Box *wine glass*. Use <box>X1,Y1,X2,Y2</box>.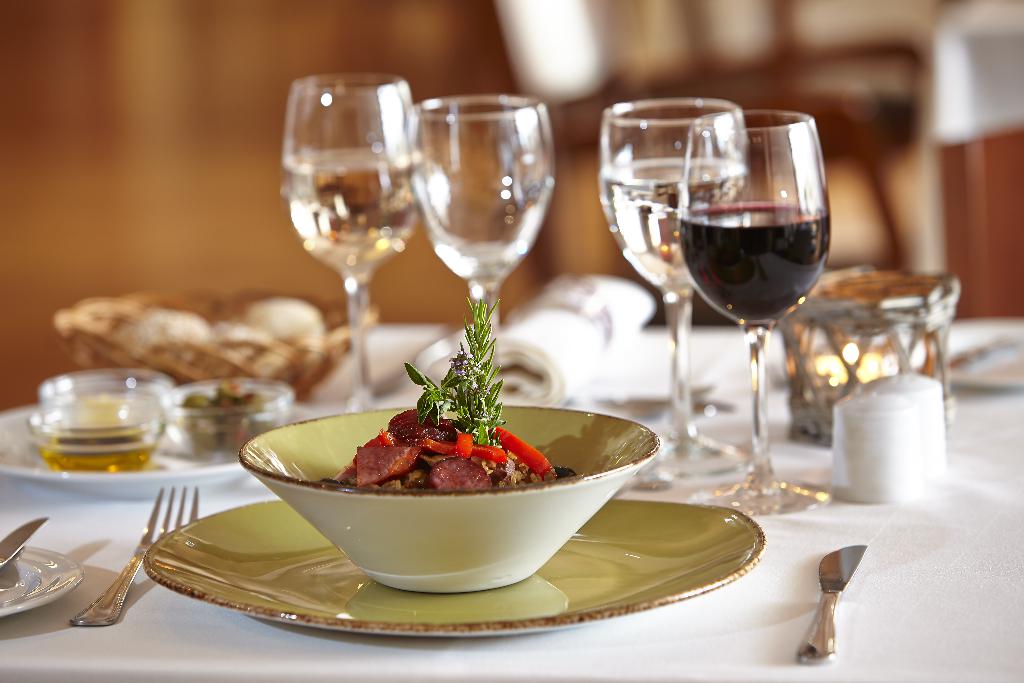
<box>403,95,557,382</box>.
